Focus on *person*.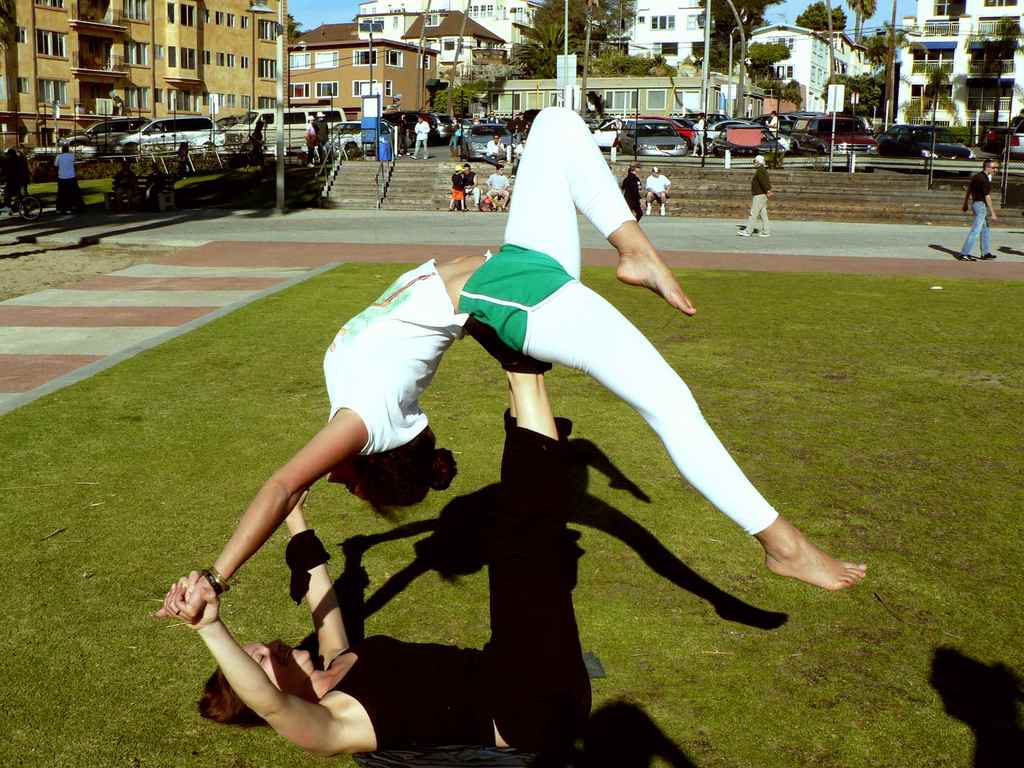
Focused at box(736, 155, 769, 237).
